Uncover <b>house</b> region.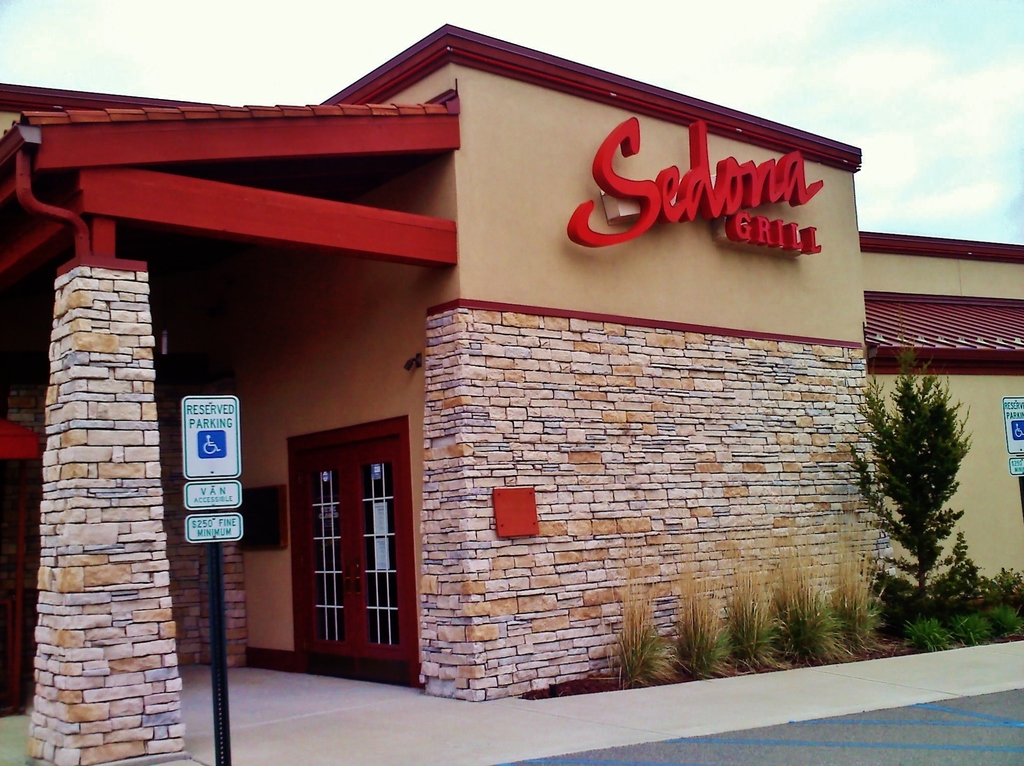
Uncovered: Rect(47, 15, 927, 733).
